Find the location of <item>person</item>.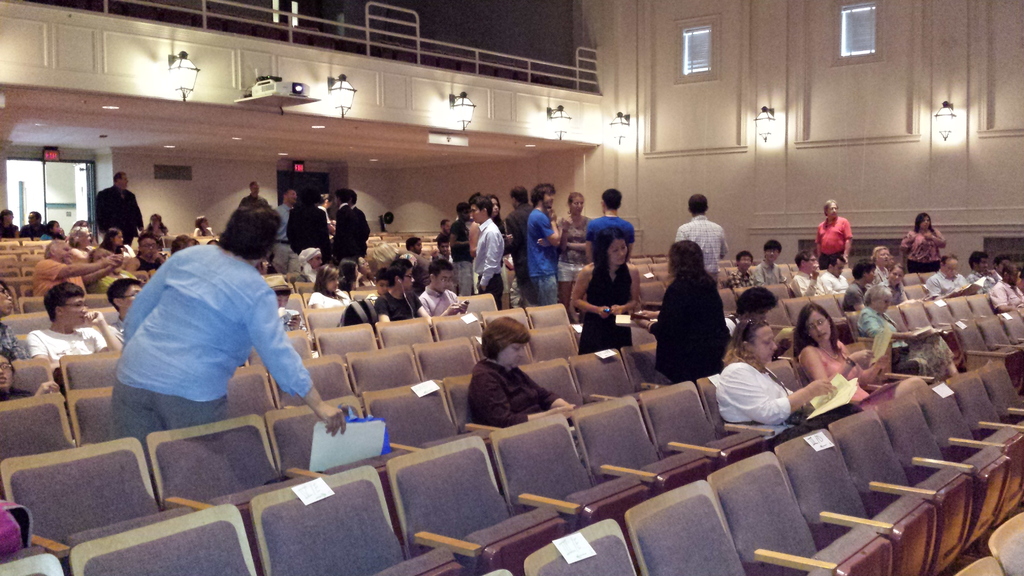
Location: region(714, 314, 842, 429).
